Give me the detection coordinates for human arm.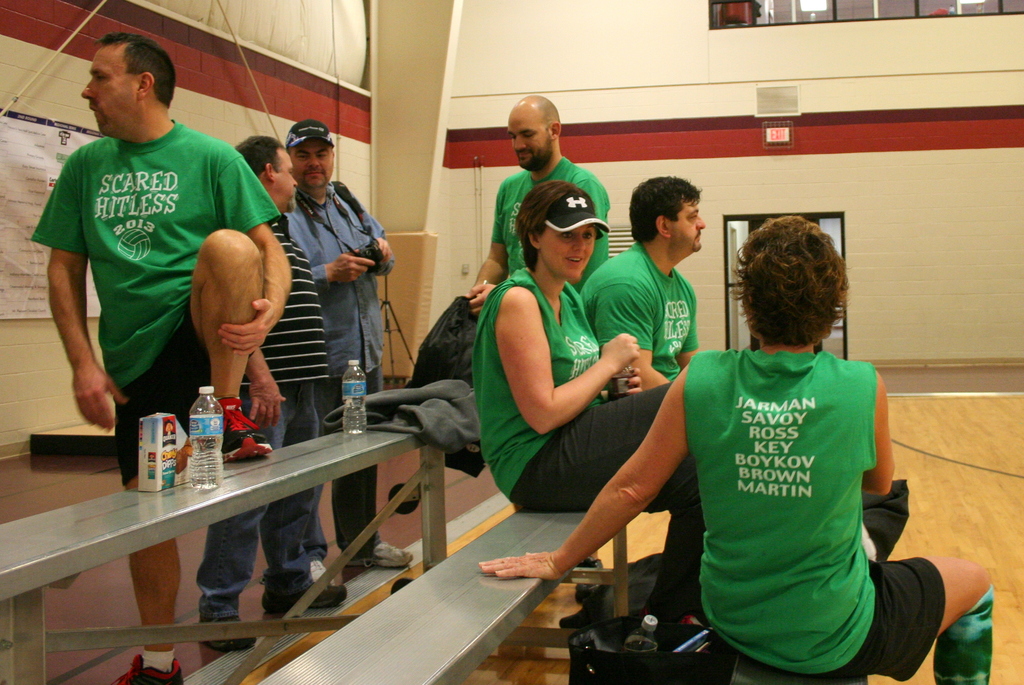
bbox(299, 252, 355, 292).
